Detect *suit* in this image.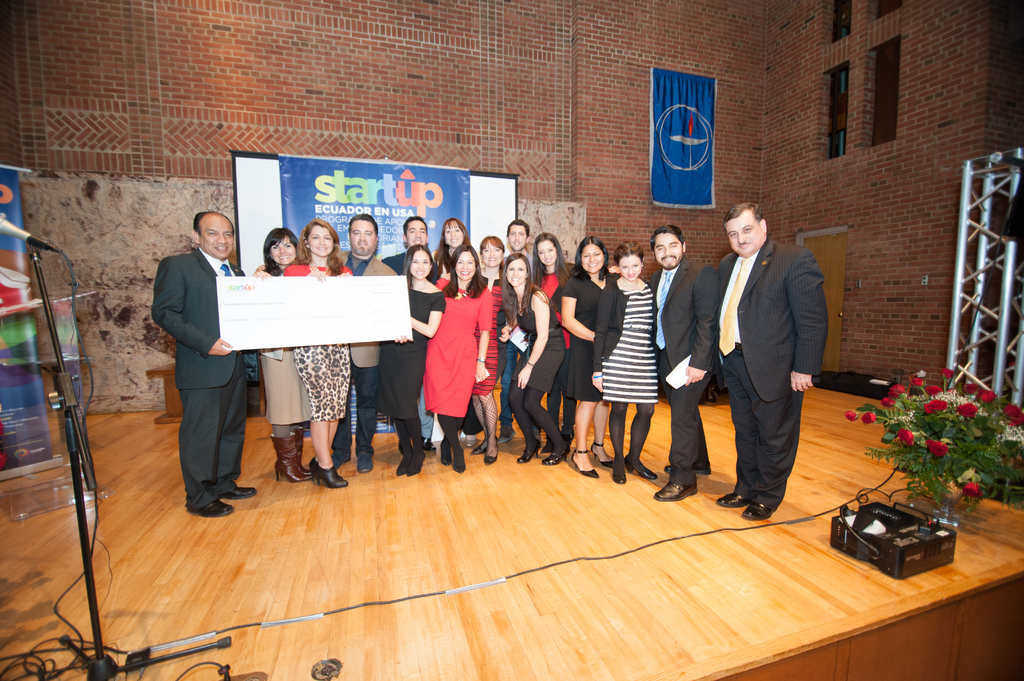
Detection: {"x1": 339, "y1": 249, "x2": 398, "y2": 451}.
